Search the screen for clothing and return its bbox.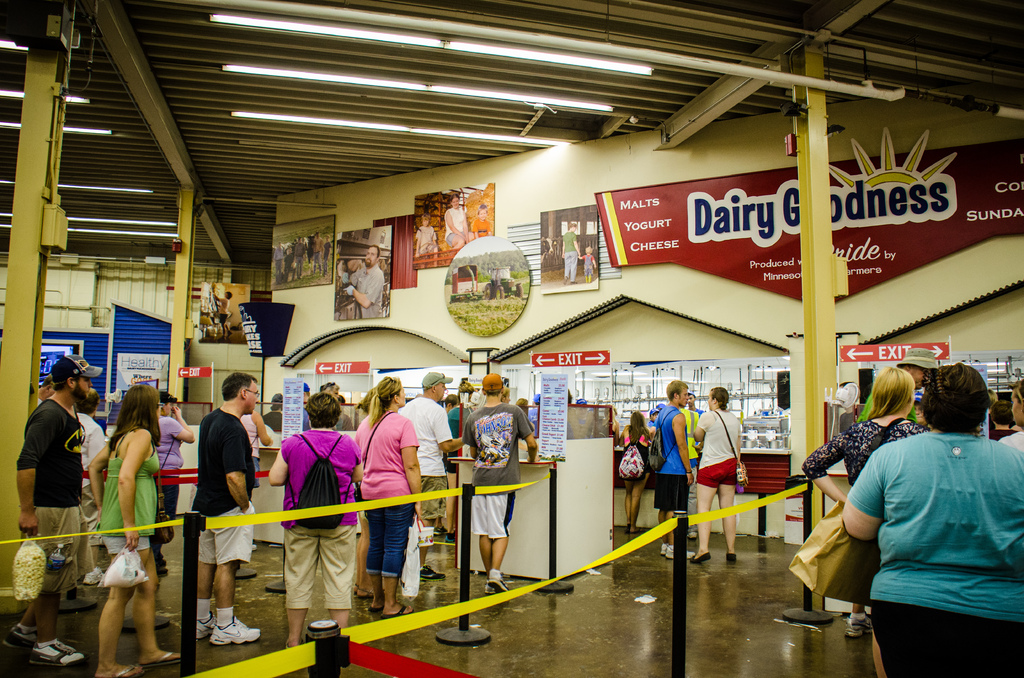
Found: BBox(414, 223, 434, 258).
